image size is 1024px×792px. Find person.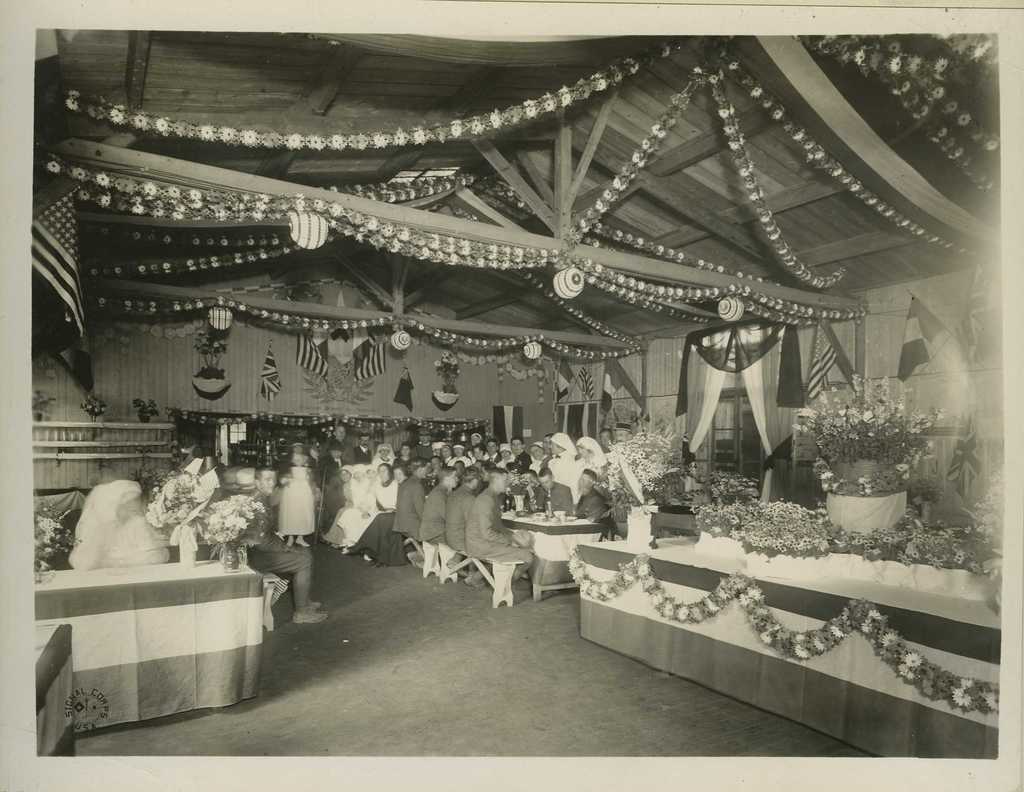
(545,465,573,515).
